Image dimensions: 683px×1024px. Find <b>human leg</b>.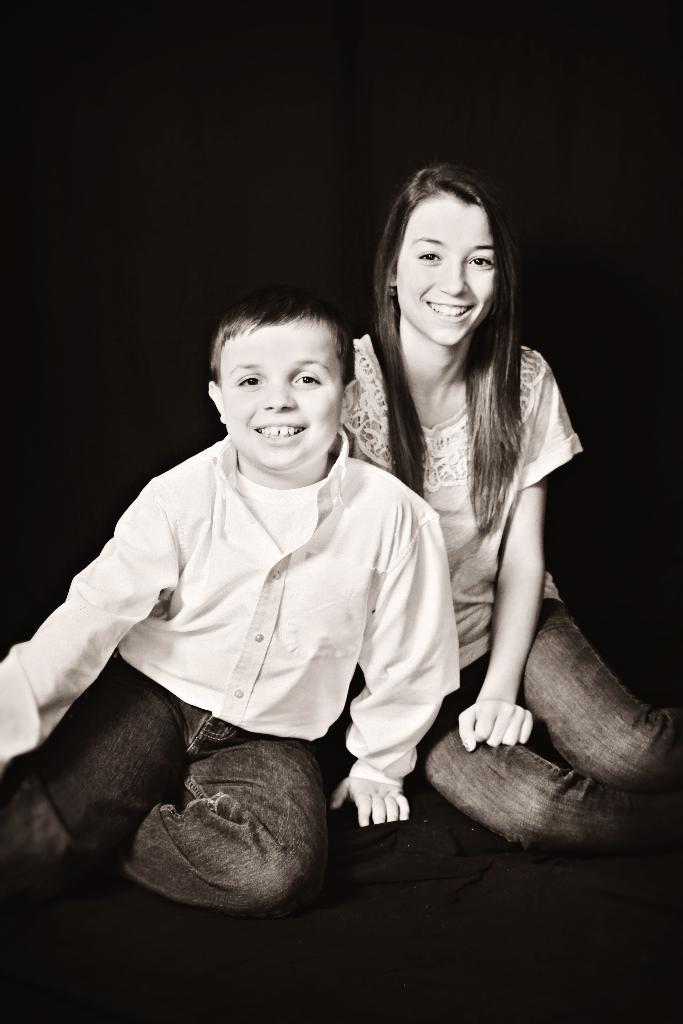
{"left": 123, "top": 736, "right": 331, "bottom": 906}.
